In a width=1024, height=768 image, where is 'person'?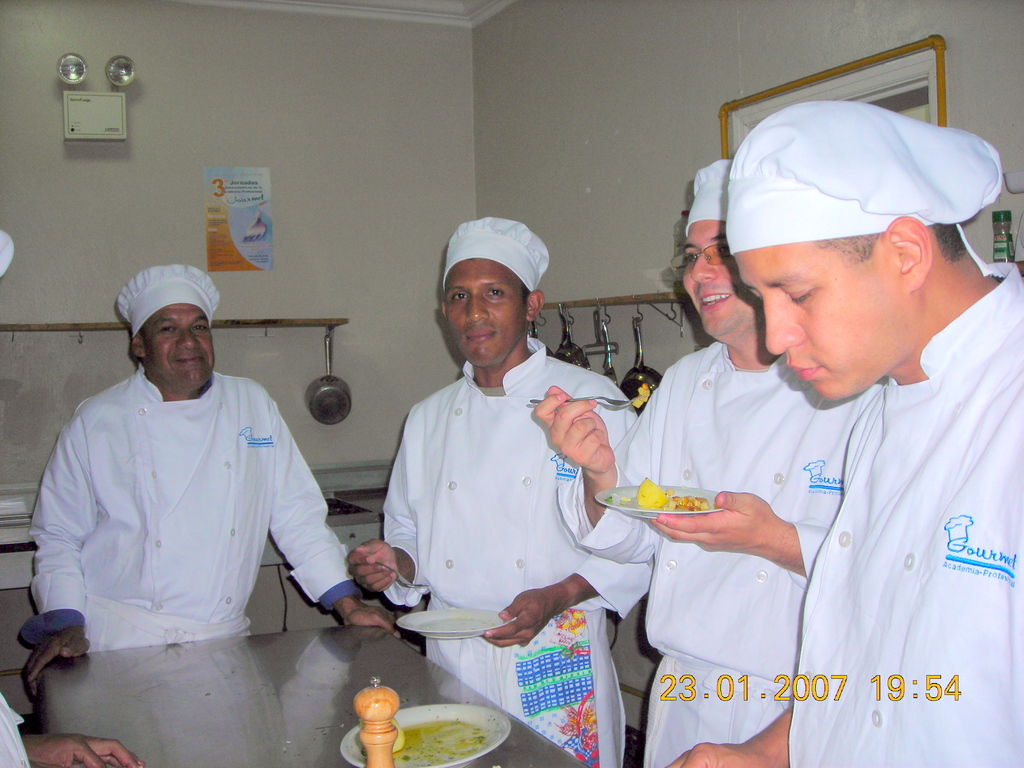
left=667, top=96, right=1023, bottom=767.
